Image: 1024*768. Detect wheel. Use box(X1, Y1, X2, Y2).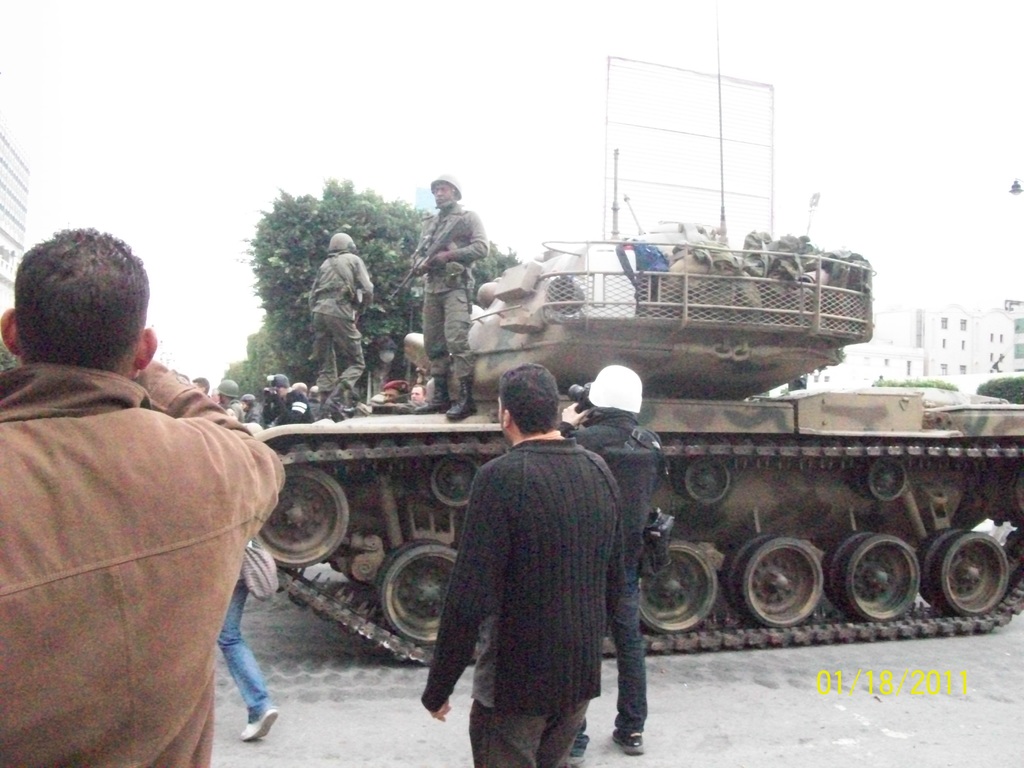
box(260, 464, 347, 566).
